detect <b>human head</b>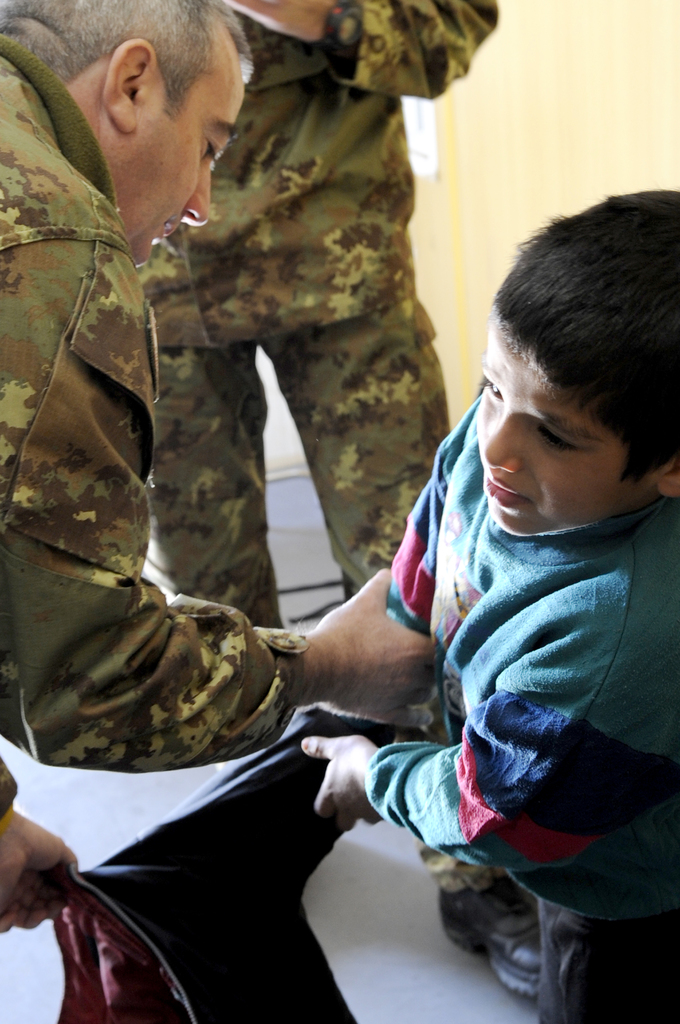
bbox(466, 190, 664, 554)
